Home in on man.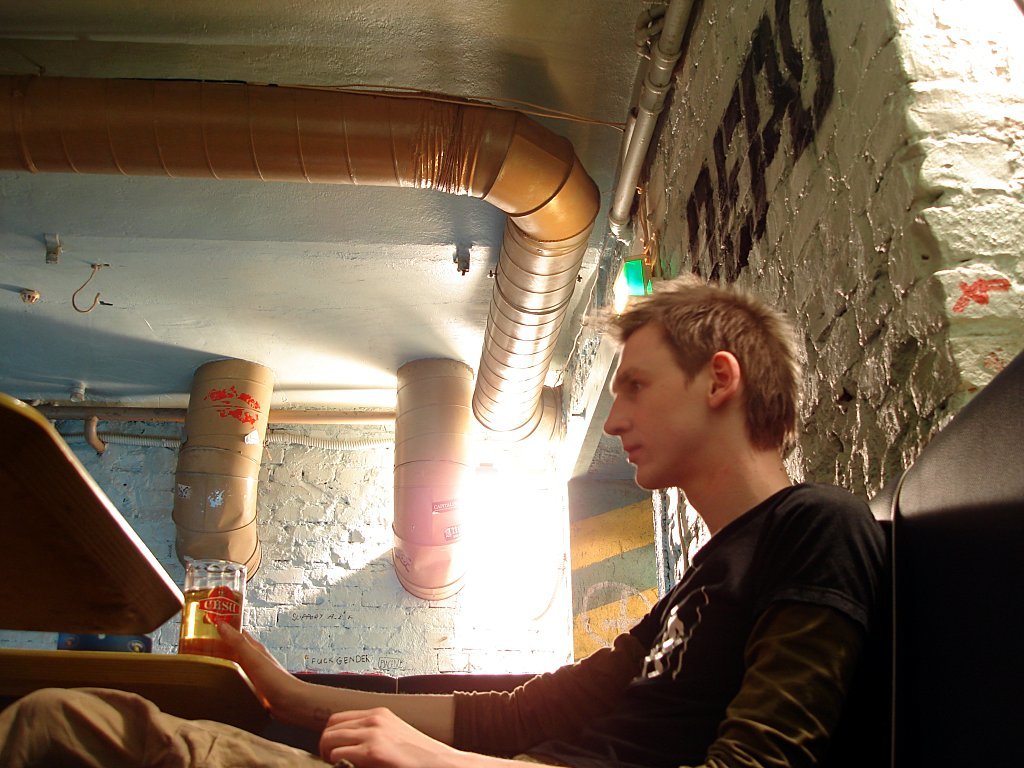
Homed in at Rect(3, 277, 873, 767).
